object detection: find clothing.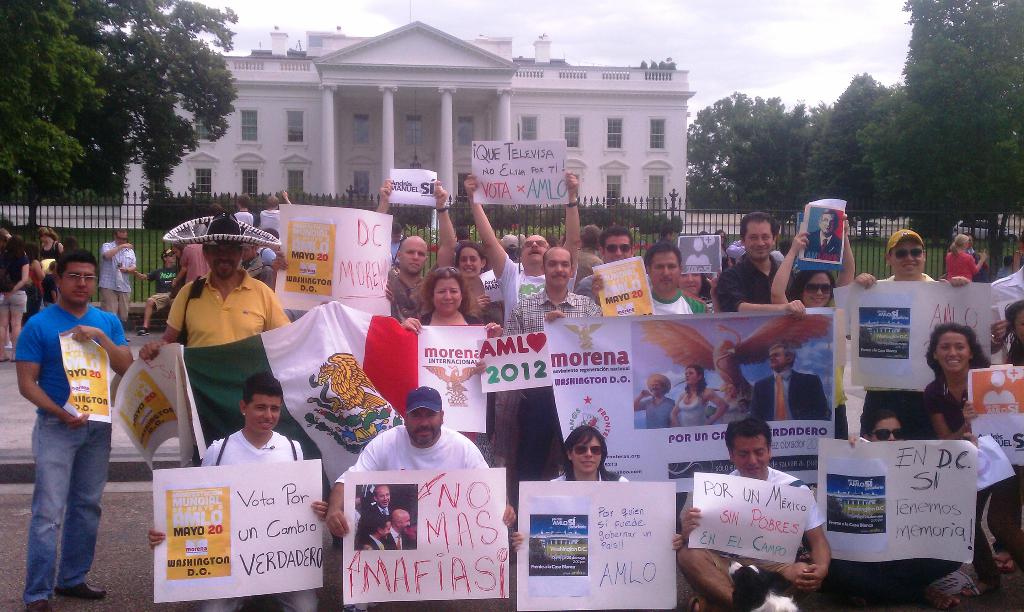
x1=360 y1=495 x2=376 y2=504.
